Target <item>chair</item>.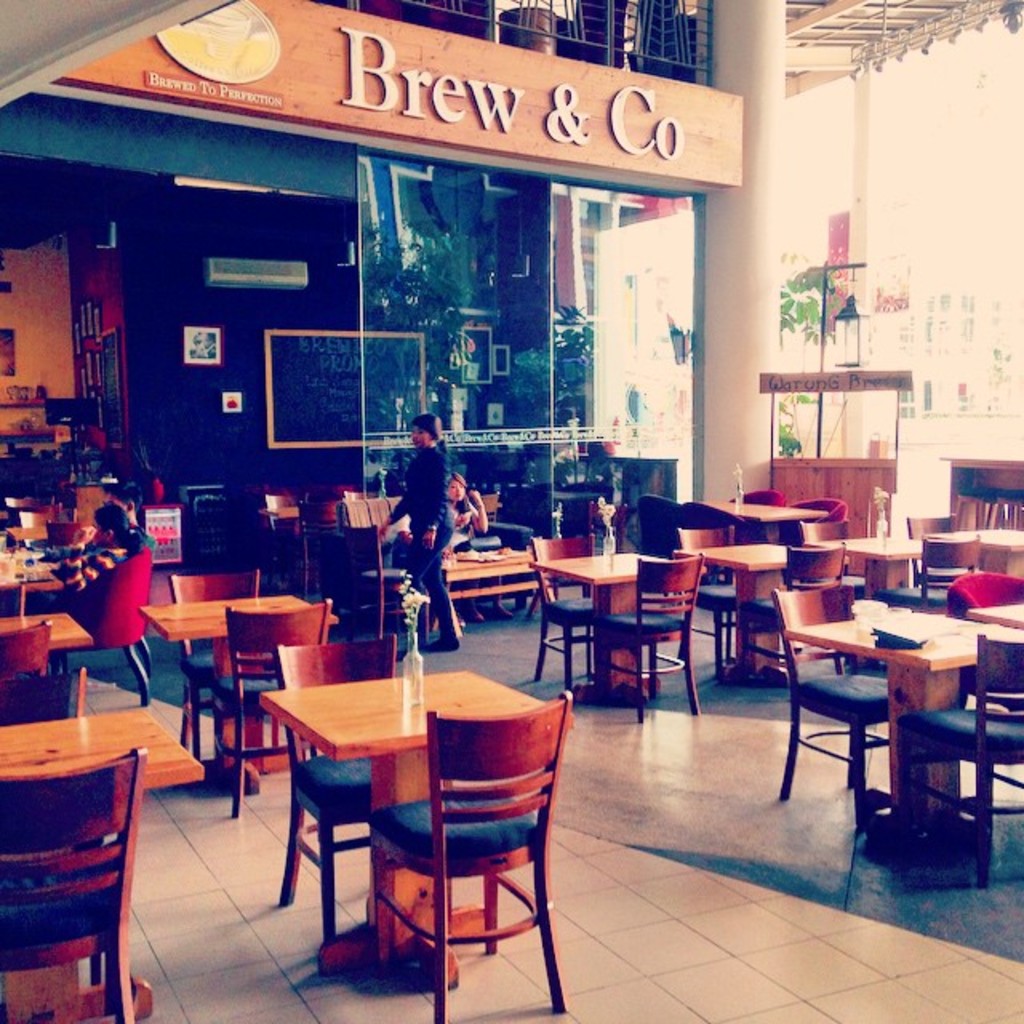
Target region: (left=744, top=542, right=850, bottom=693).
